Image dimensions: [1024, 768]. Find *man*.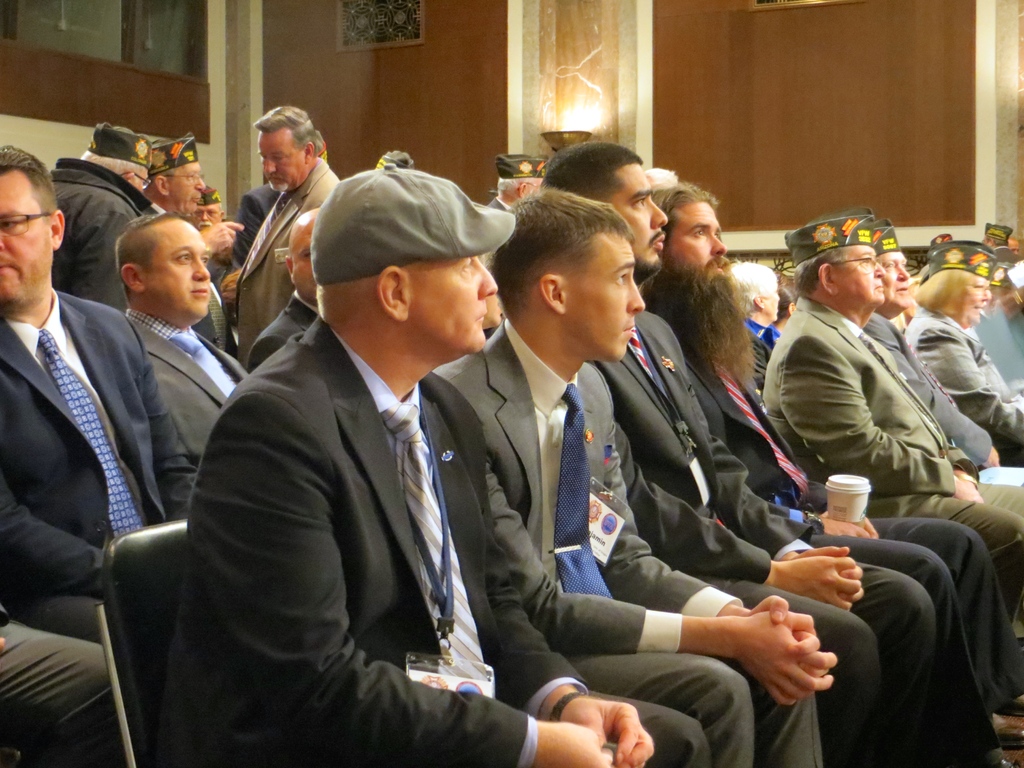
x1=51 y1=119 x2=163 y2=311.
